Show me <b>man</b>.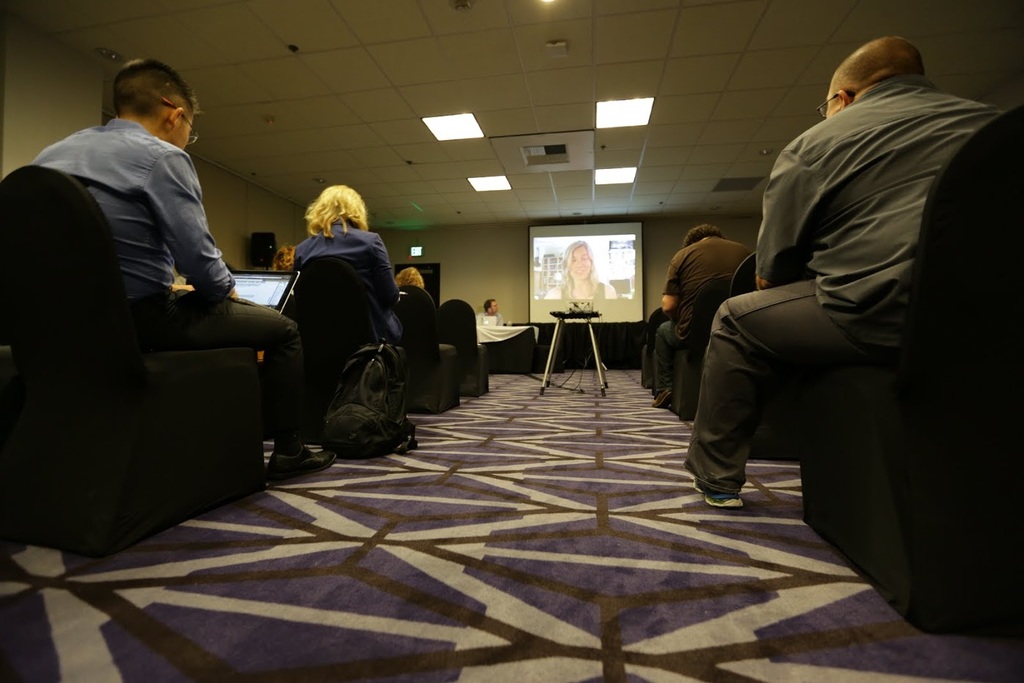
<b>man</b> is here: BBox(15, 56, 344, 474).
